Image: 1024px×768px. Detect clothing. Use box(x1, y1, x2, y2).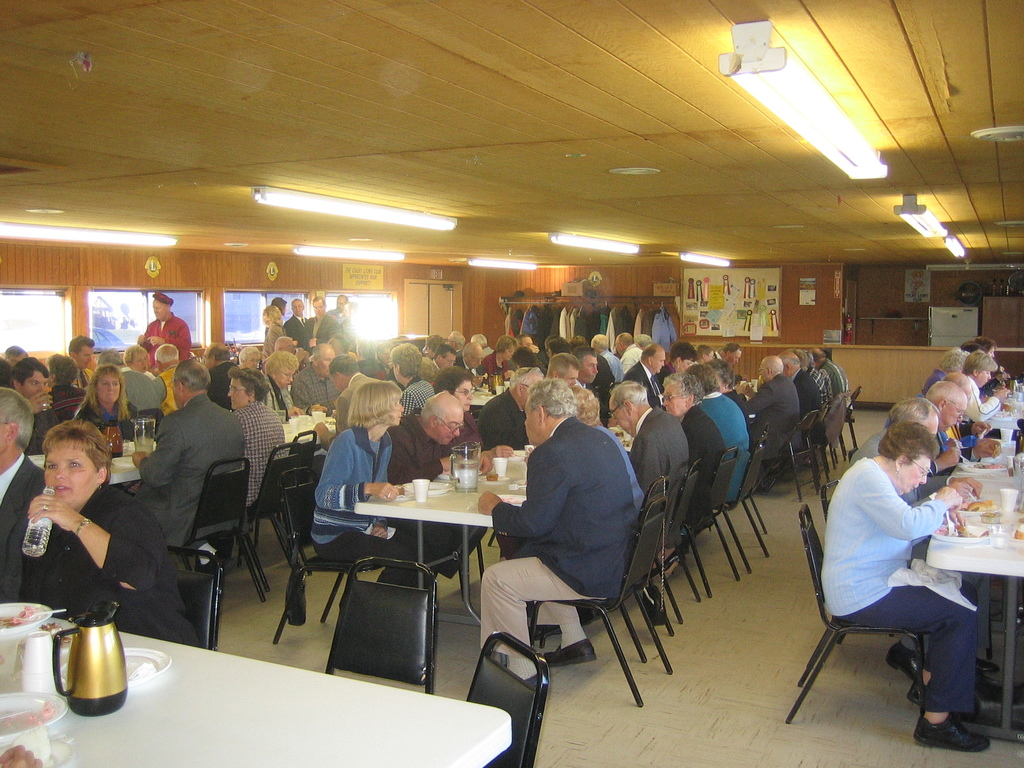
box(133, 397, 250, 547).
